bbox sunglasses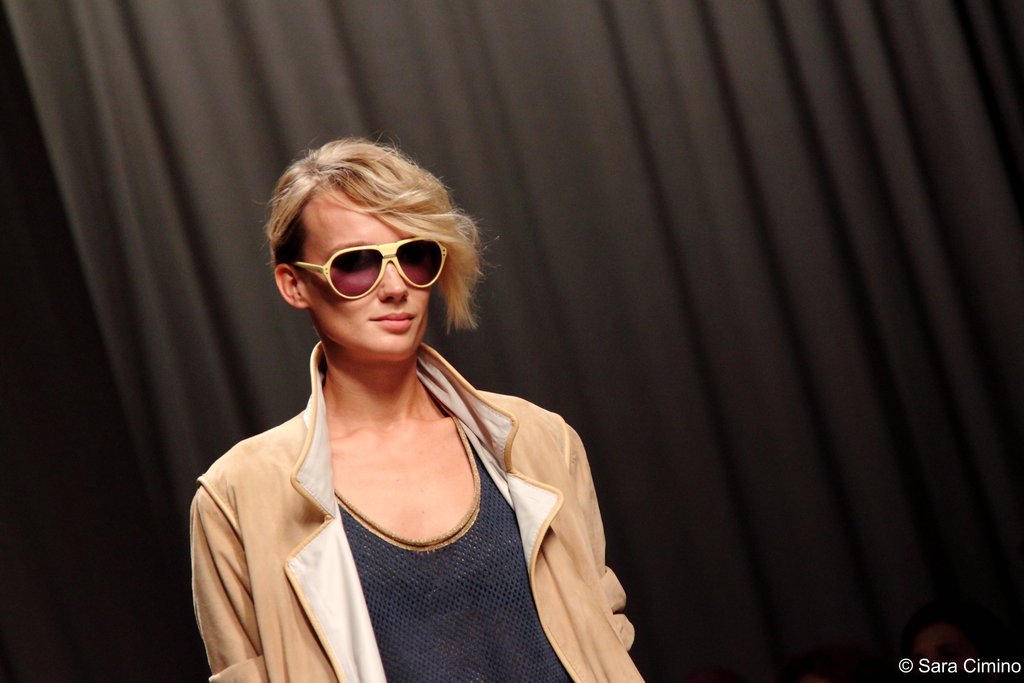
287, 240, 445, 304
